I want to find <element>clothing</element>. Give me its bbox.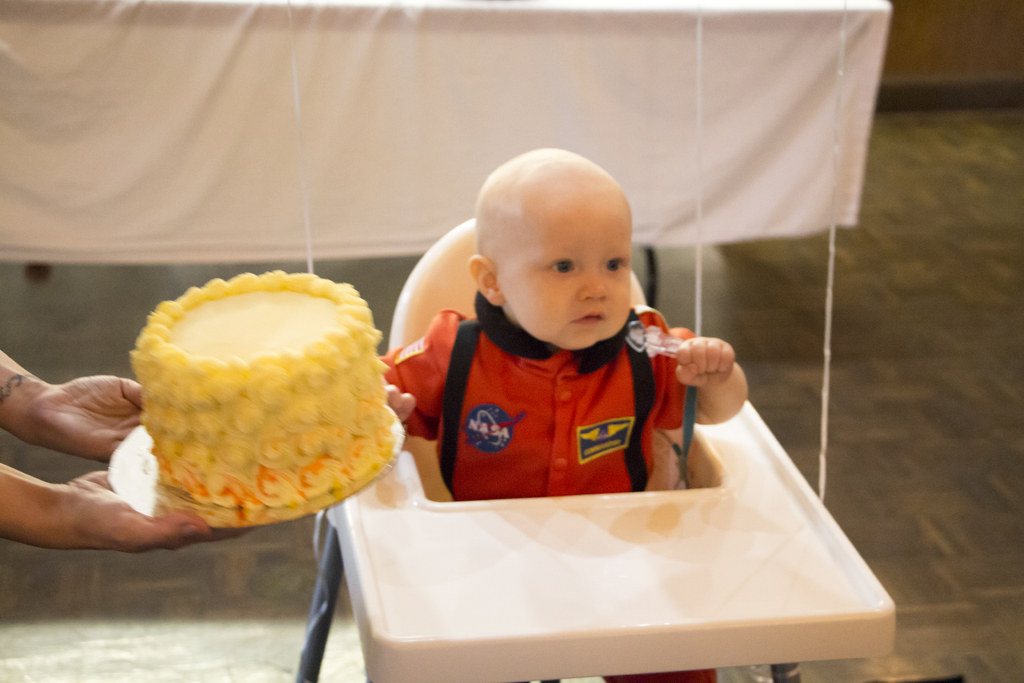
389,277,768,518.
